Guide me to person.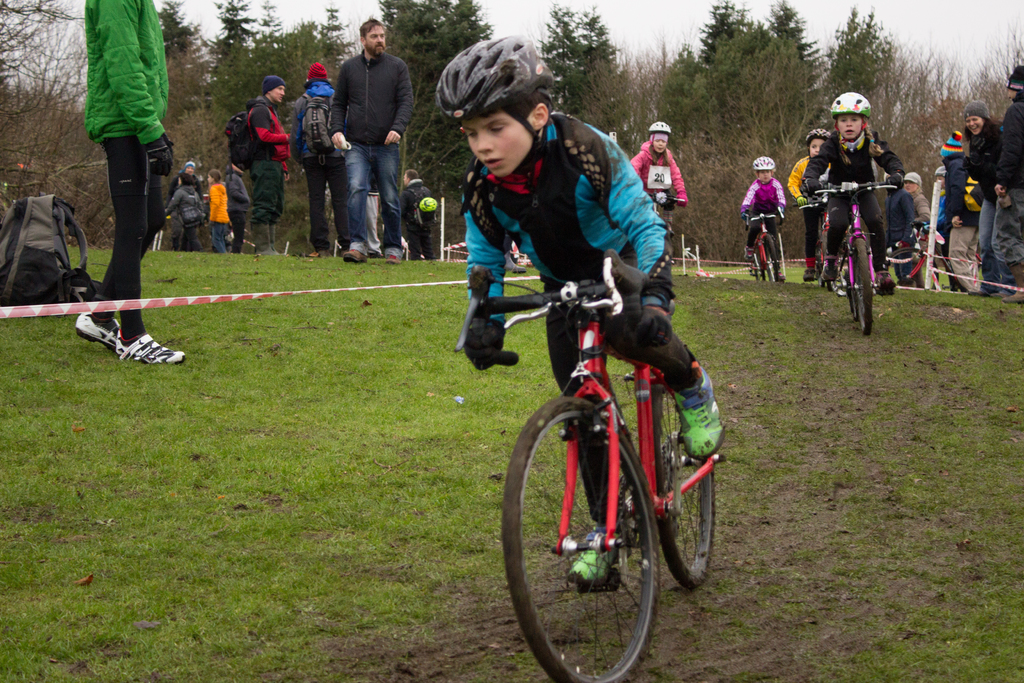
Guidance: select_region(76, 0, 185, 366).
